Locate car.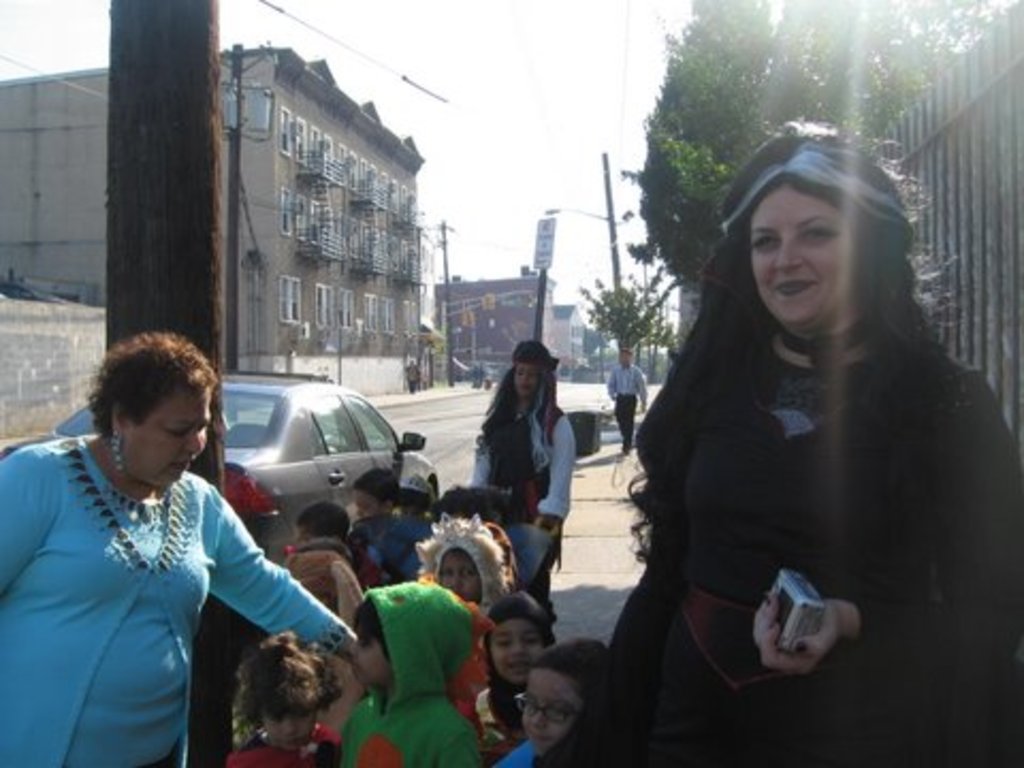
Bounding box: crop(51, 365, 435, 565).
